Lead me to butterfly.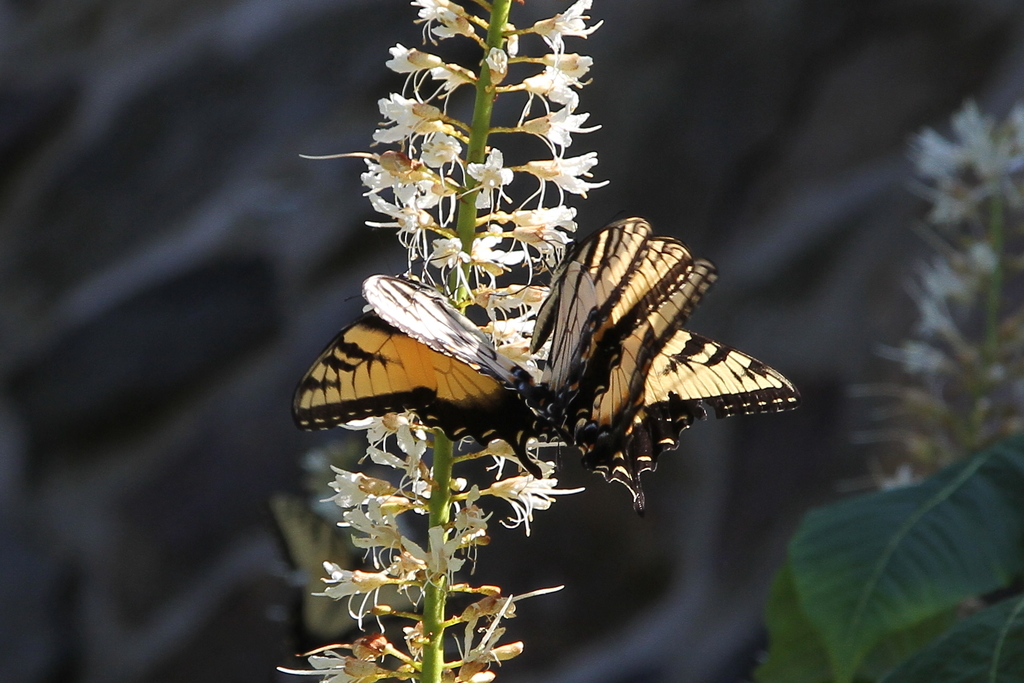
Lead to region(533, 215, 648, 397).
